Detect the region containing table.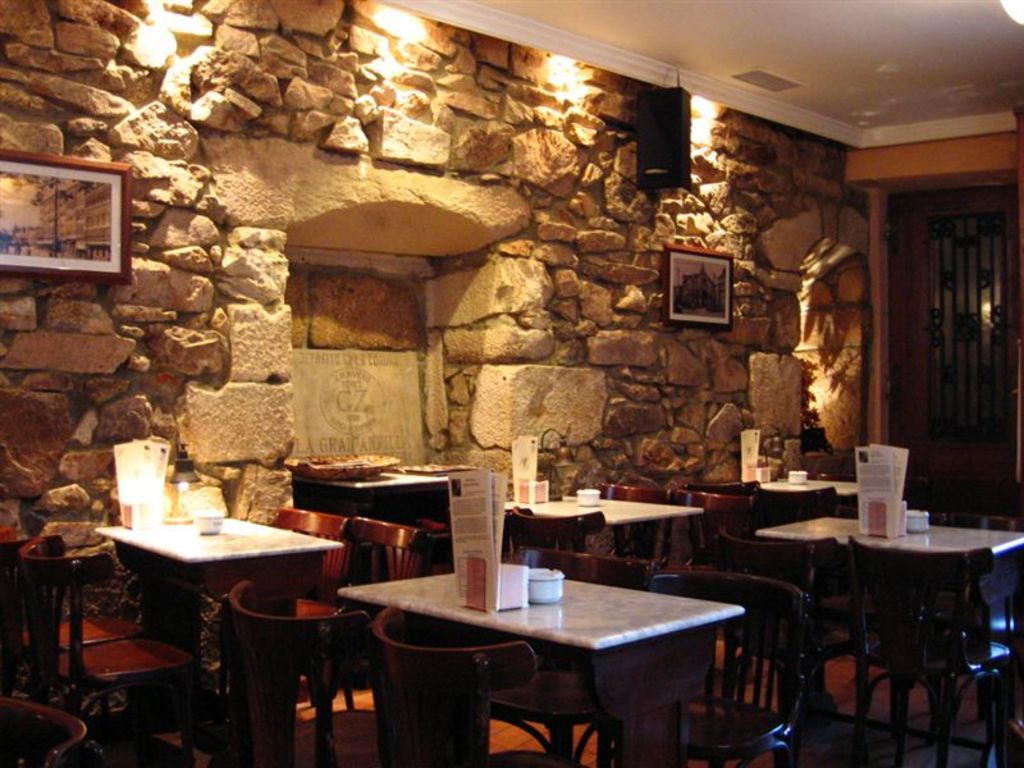
bbox(759, 527, 1015, 719).
